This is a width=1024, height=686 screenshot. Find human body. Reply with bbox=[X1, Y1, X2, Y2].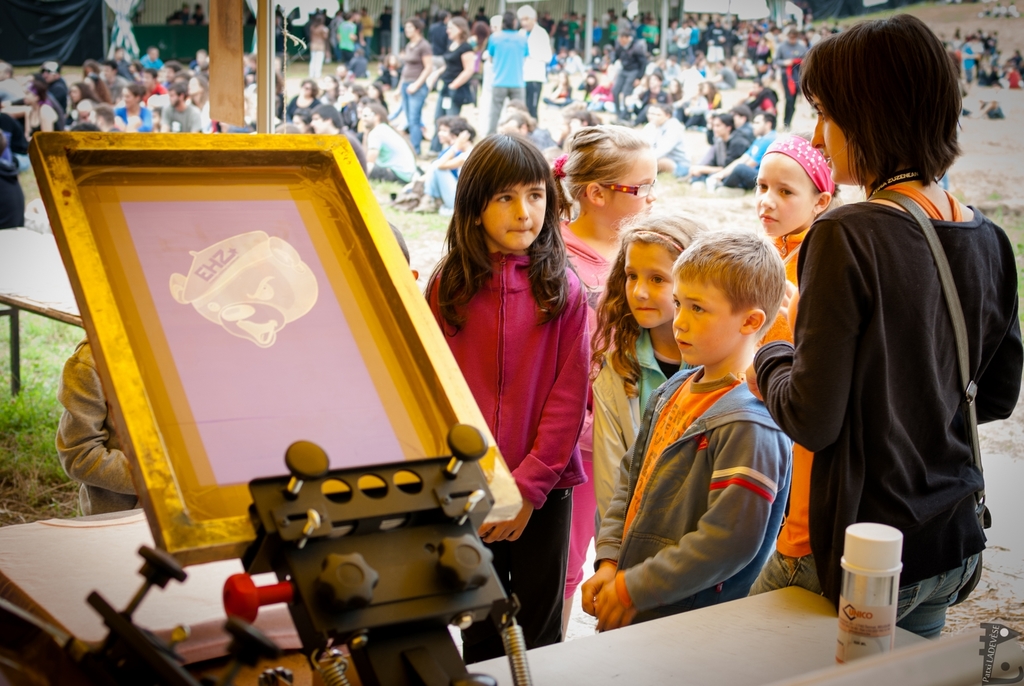
bbox=[554, 127, 659, 642].
